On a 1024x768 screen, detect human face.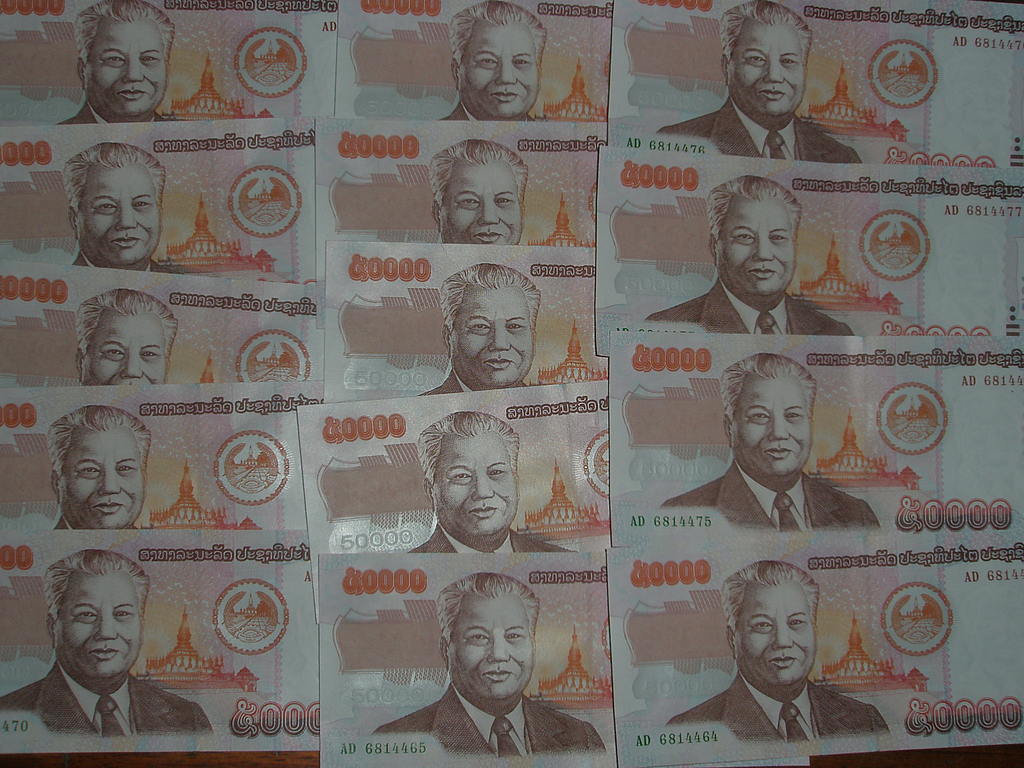
[x1=77, y1=163, x2=163, y2=268].
